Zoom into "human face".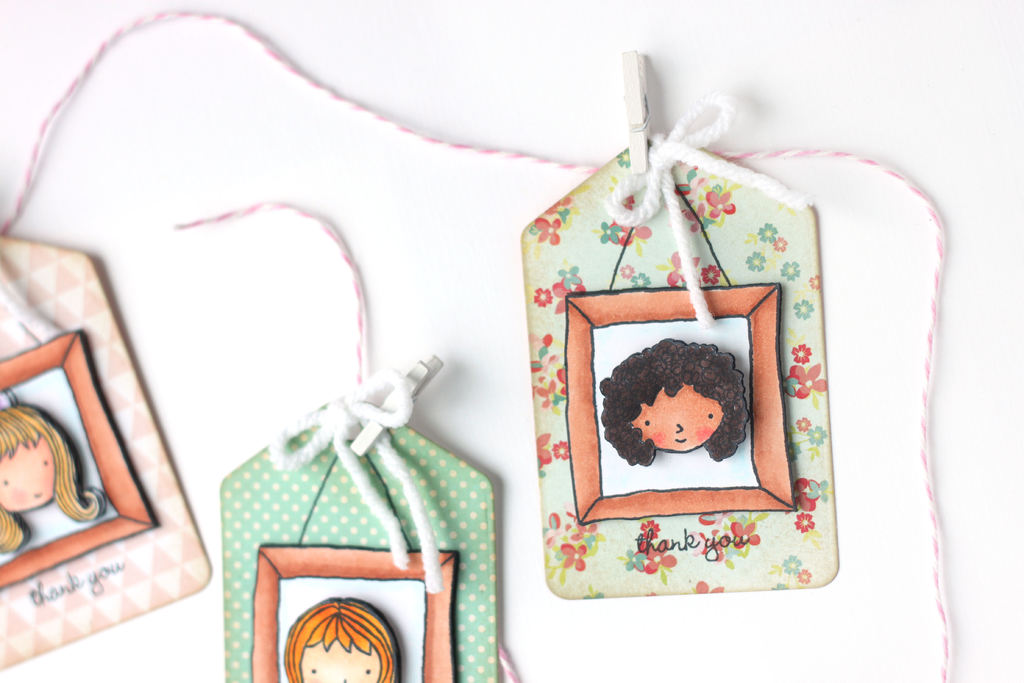
Zoom target: detection(0, 433, 52, 509).
